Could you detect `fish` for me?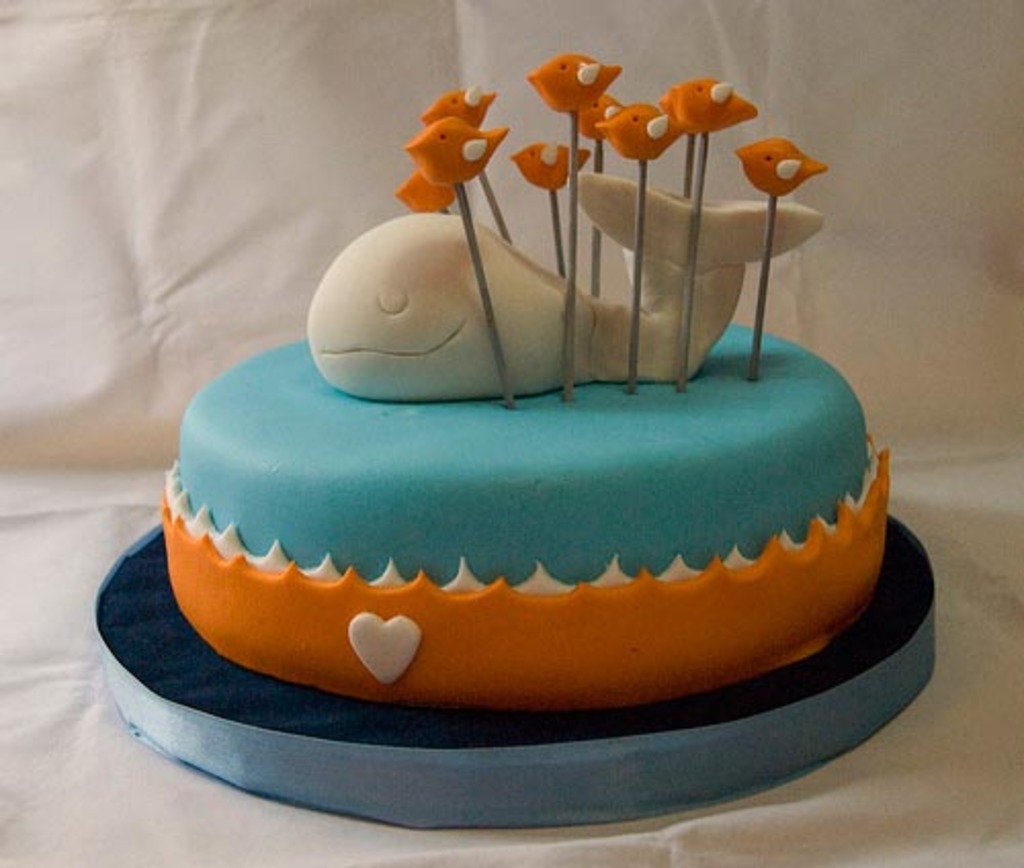
Detection result: <bbox>395, 113, 510, 192</bbox>.
